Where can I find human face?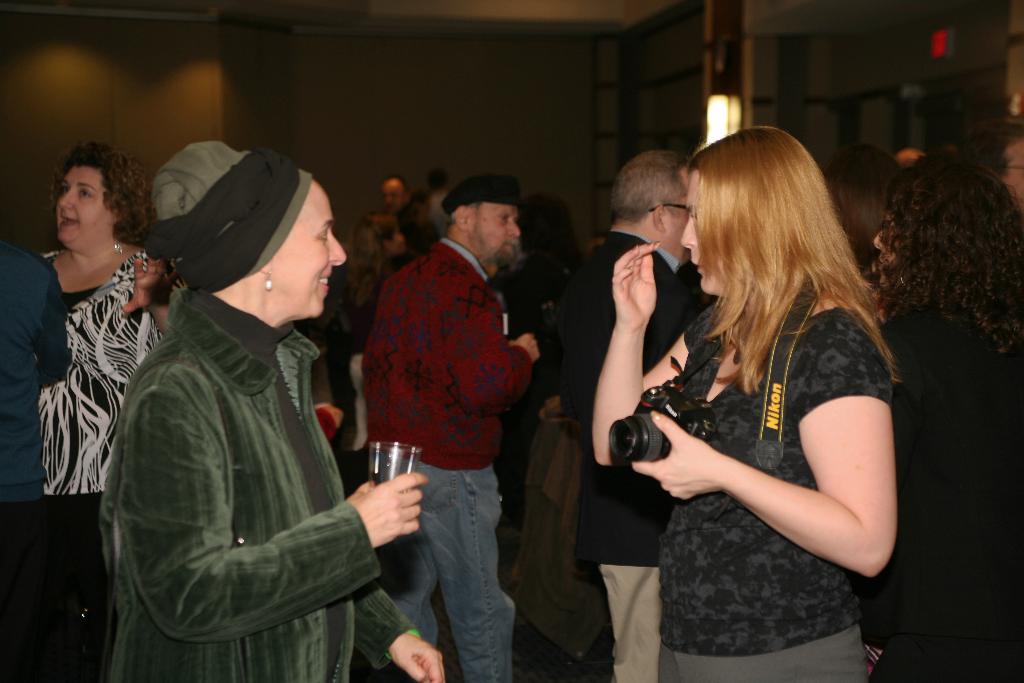
You can find it at detection(268, 181, 341, 316).
